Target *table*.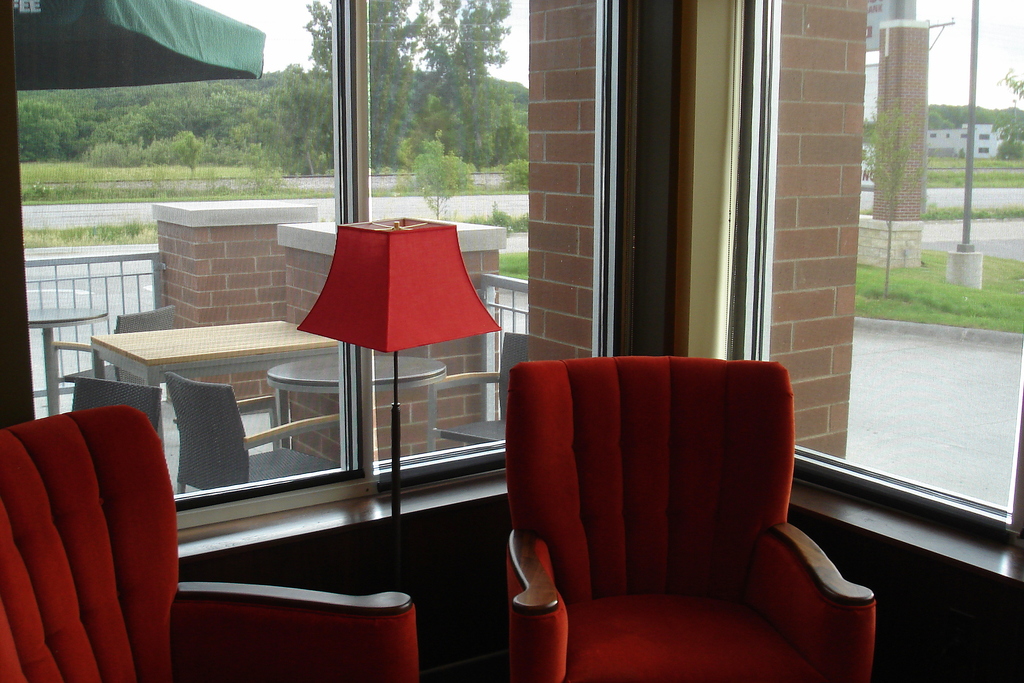
Target region: rect(86, 318, 340, 475).
